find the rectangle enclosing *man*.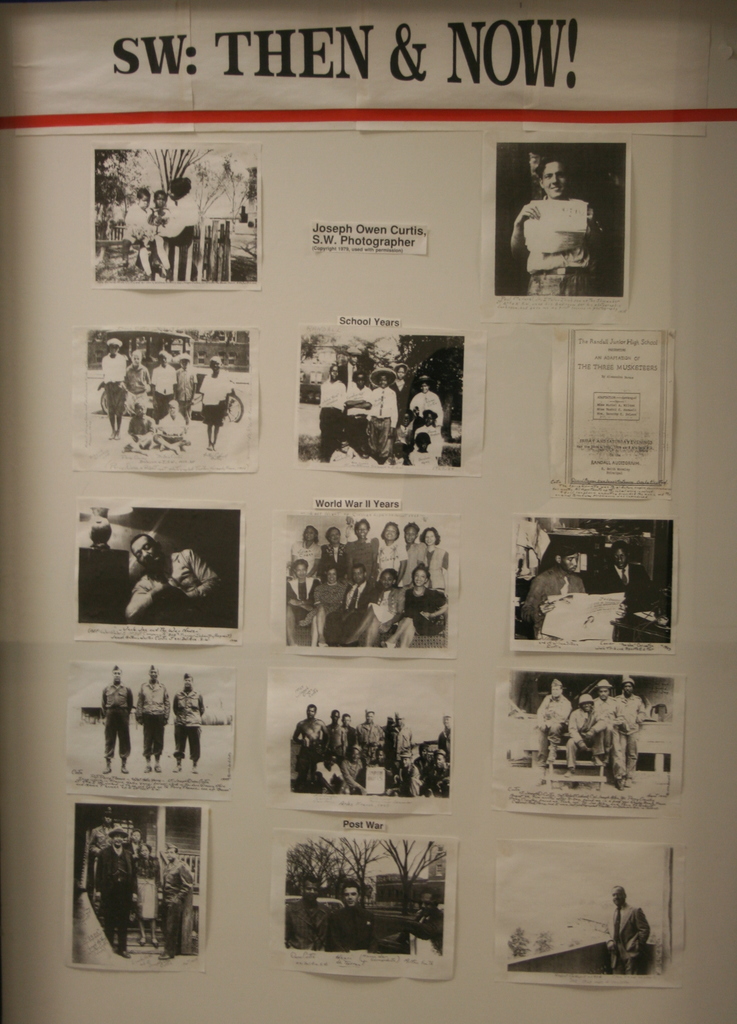
(136, 668, 172, 771).
